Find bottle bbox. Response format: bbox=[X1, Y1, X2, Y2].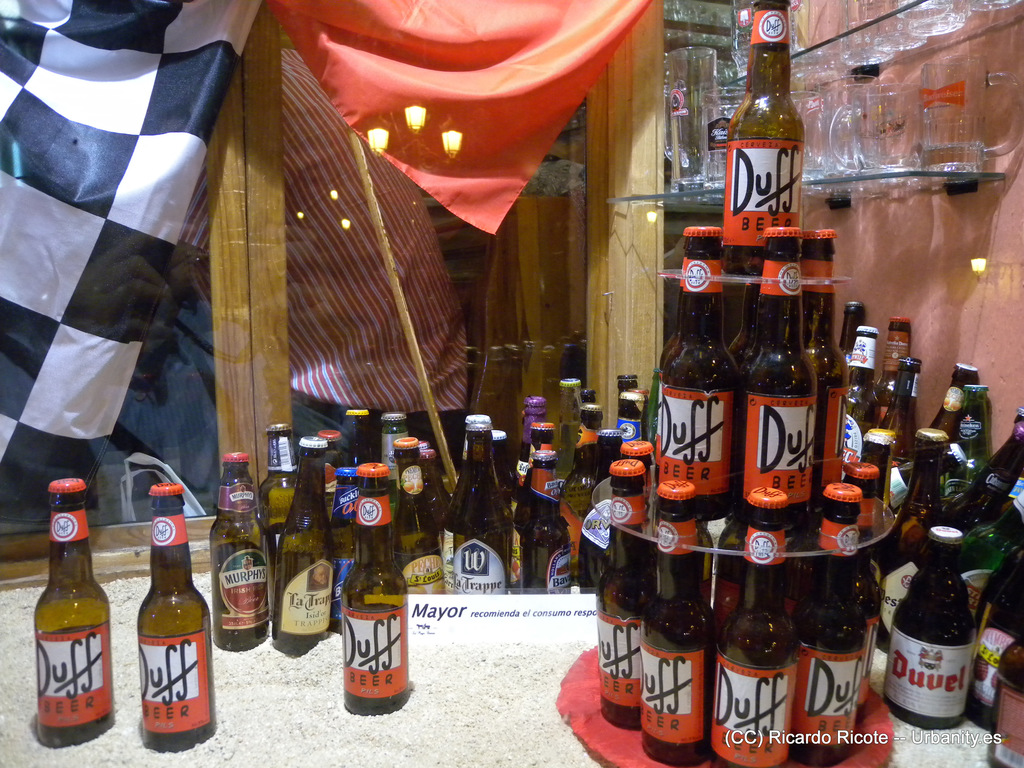
bbox=[389, 438, 445, 596].
